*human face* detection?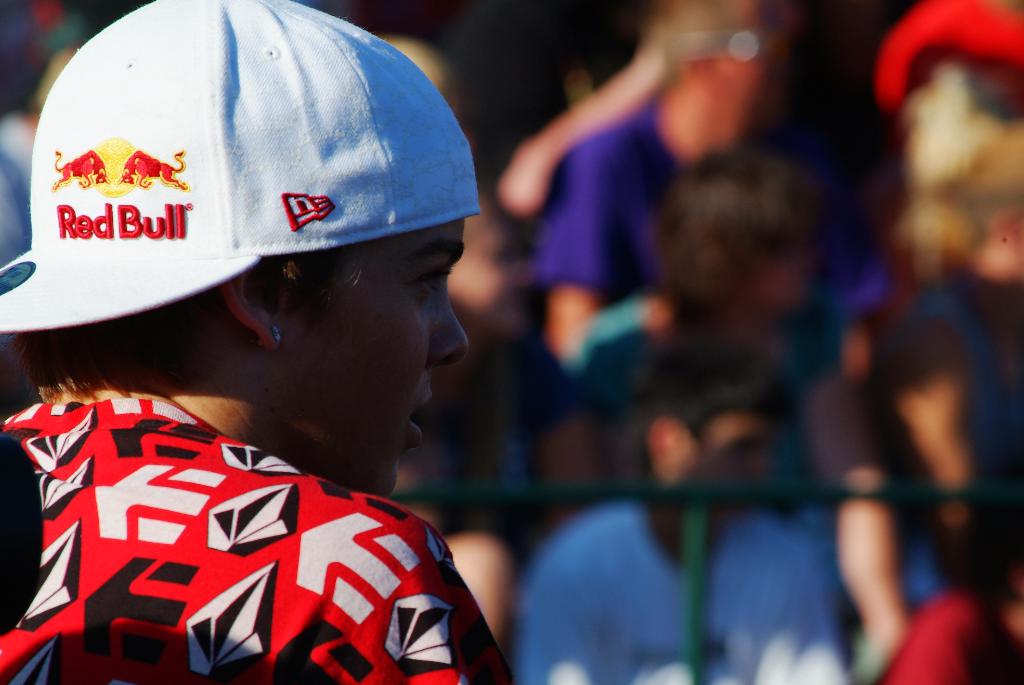
763,243,819,302
